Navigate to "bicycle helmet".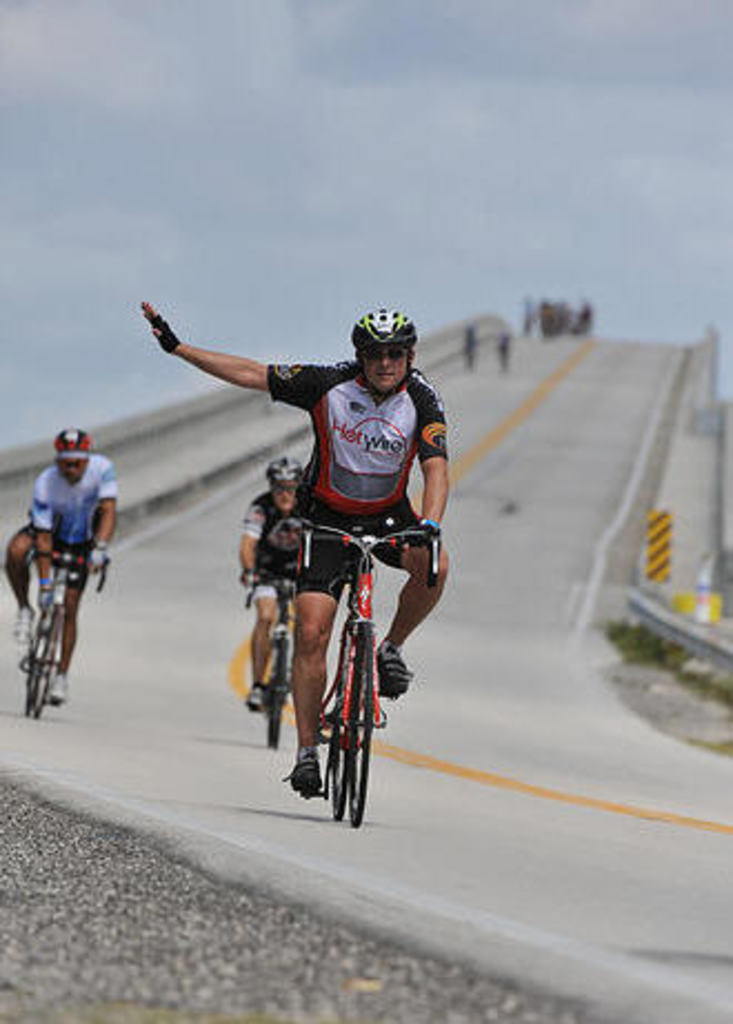
Navigation target: l=267, t=453, r=307, b=489.
